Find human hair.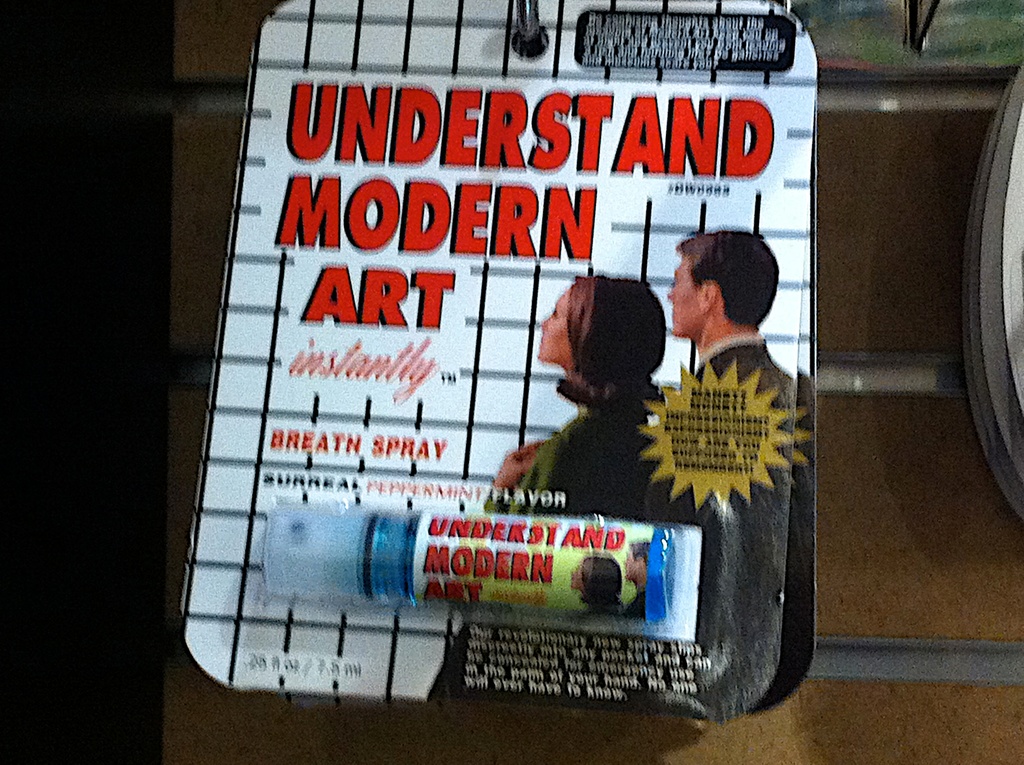
box(566, 276, 613, 403).
